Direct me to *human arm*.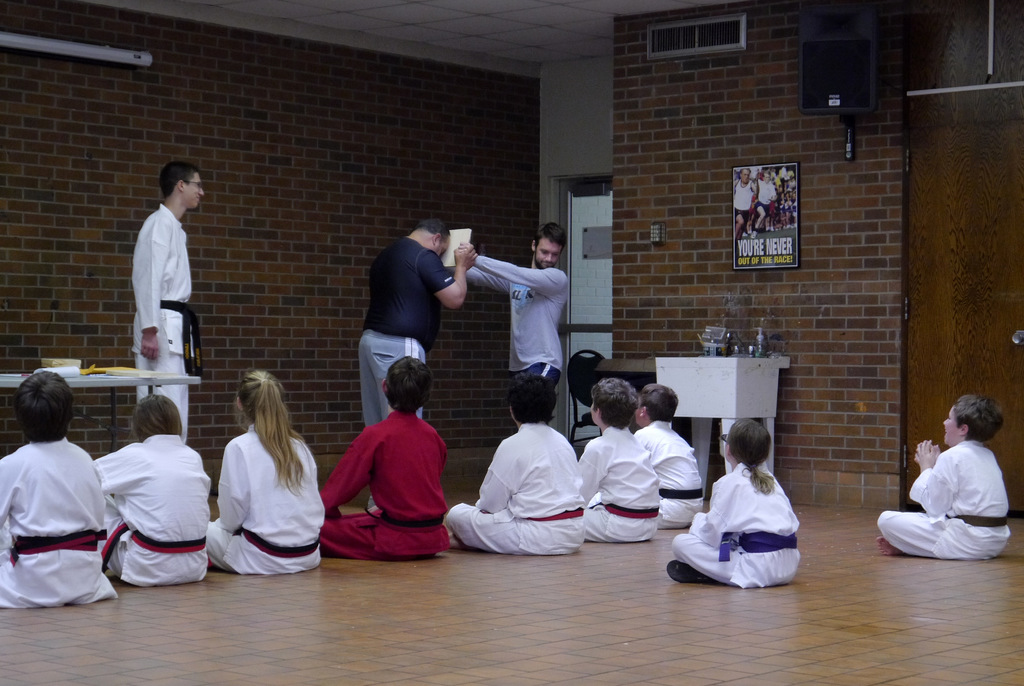
Direction: crop(214, 437, 254, 538).
